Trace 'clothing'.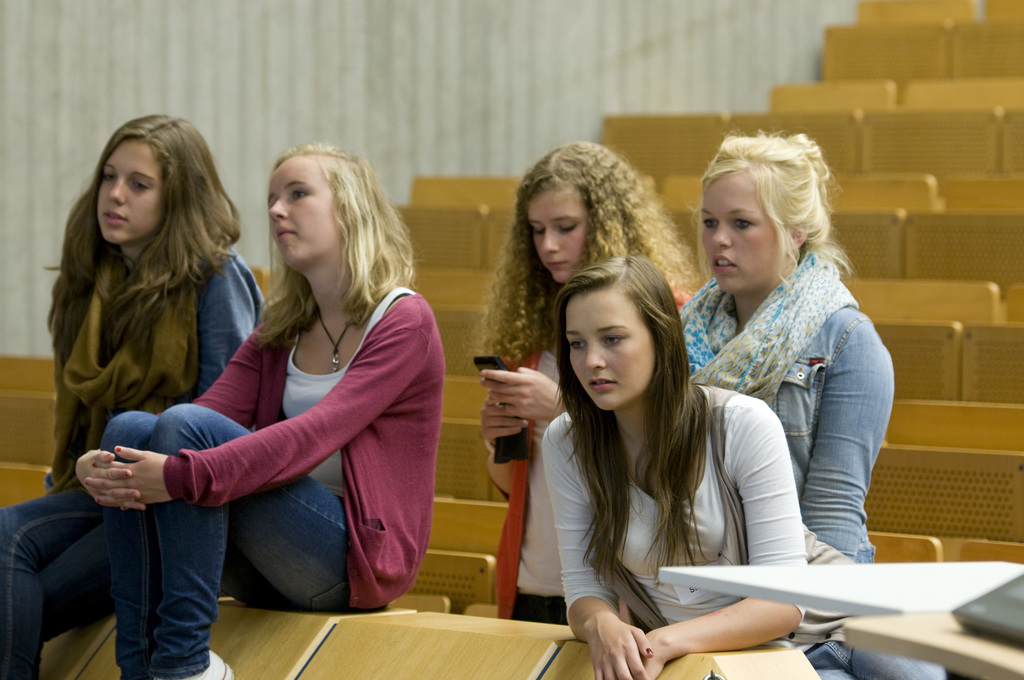
Traced to 0,225,289,679.
